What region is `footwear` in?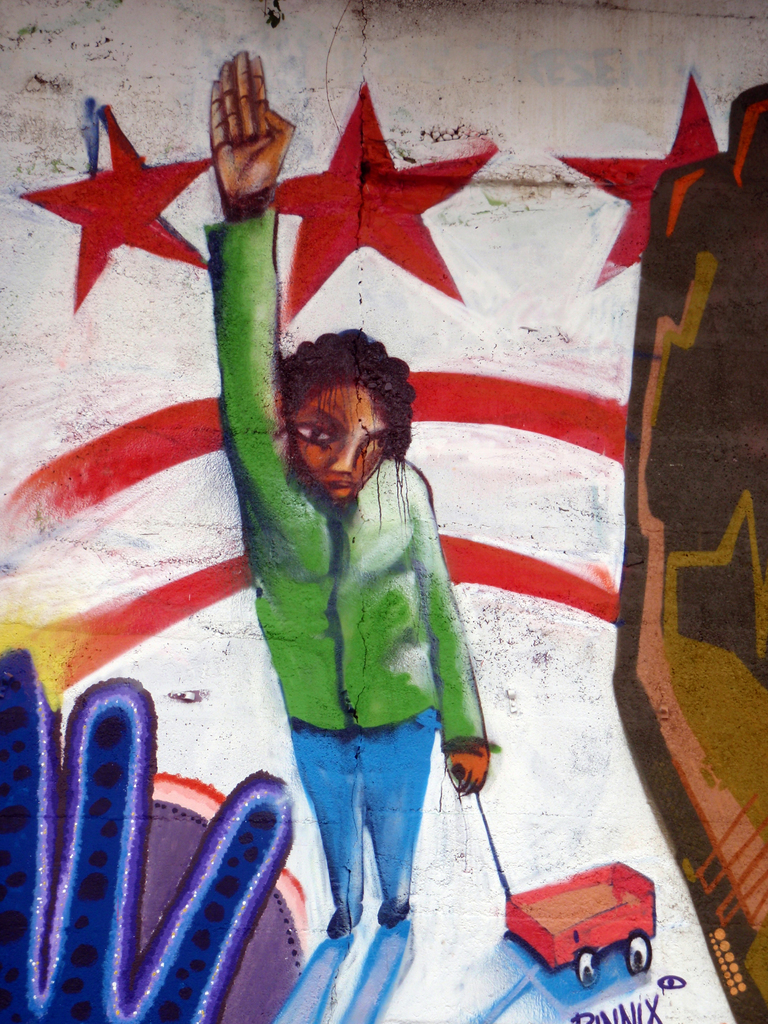
region(377, 901, 408, 929).
